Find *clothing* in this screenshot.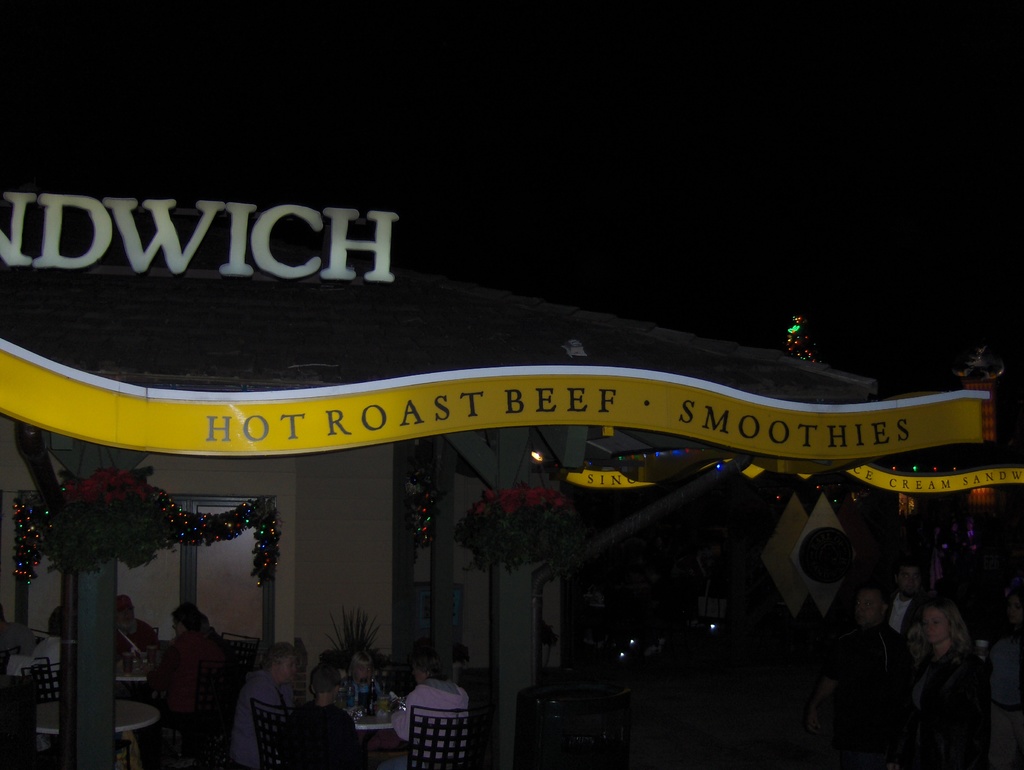
The bounding box for *clothing* is <bbox>255, 666, 314, 752</bbox>.
